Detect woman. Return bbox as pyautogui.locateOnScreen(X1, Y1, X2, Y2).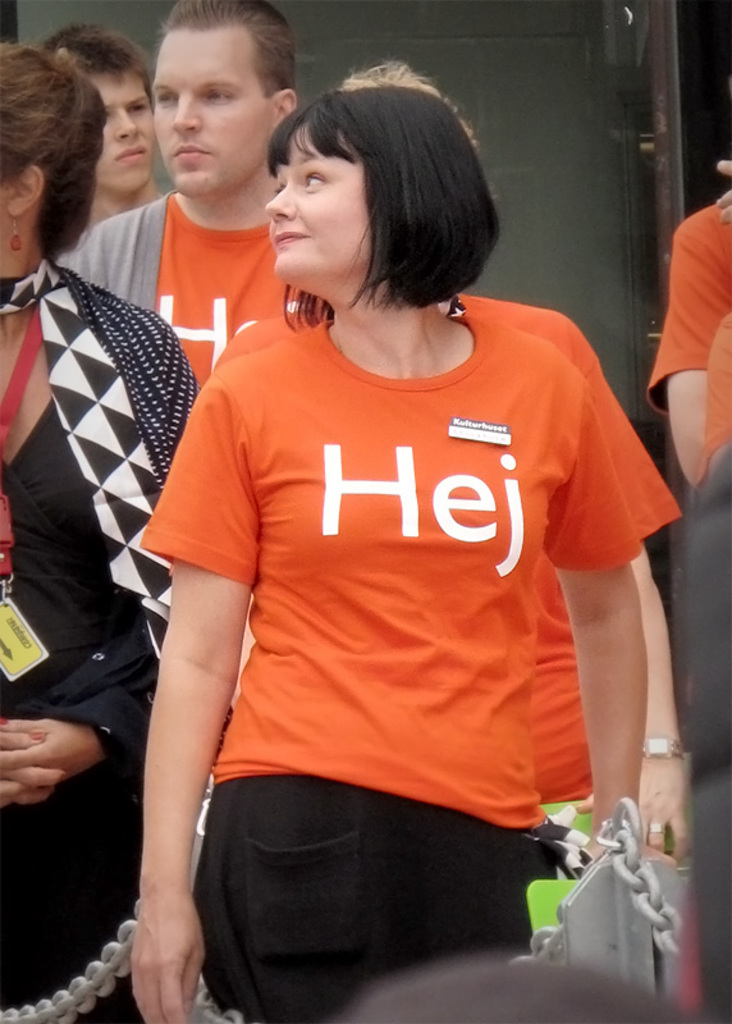
pyautogui.locateOnScreen(0, 44, 201, 1023).
